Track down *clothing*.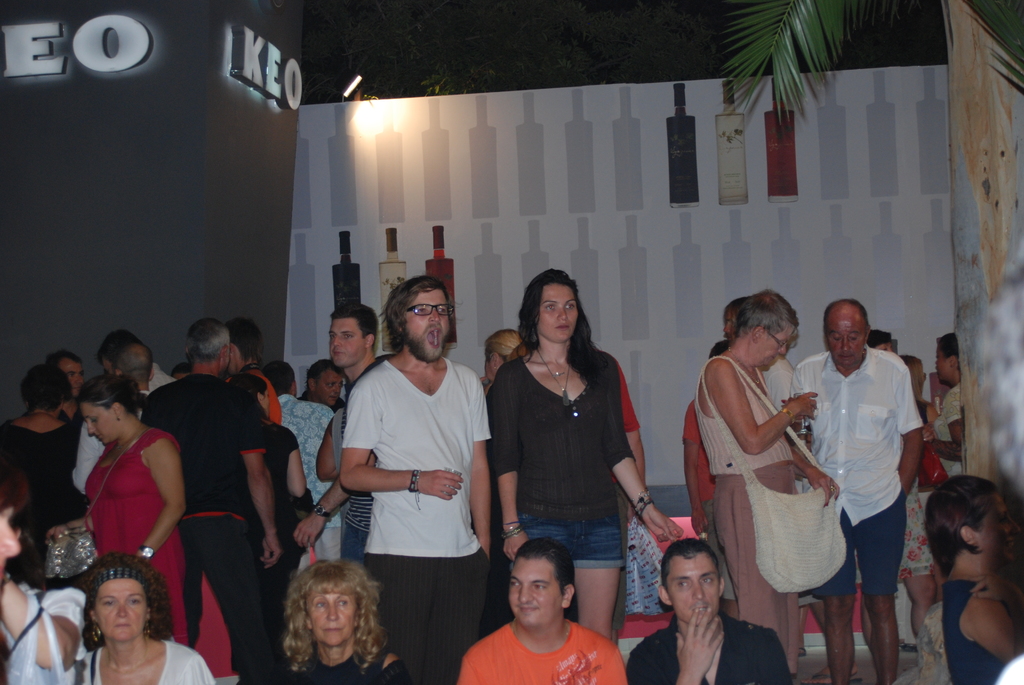
Tracked to <region>712, 461, 797, 684</region>.
